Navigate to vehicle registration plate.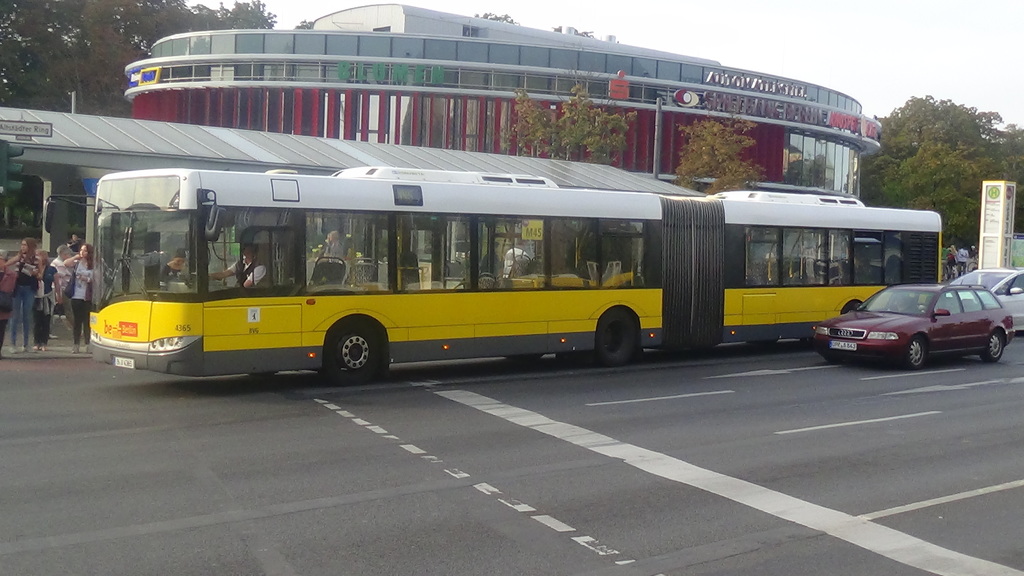
Navigation target: <box>826,335,856,351</box>.
